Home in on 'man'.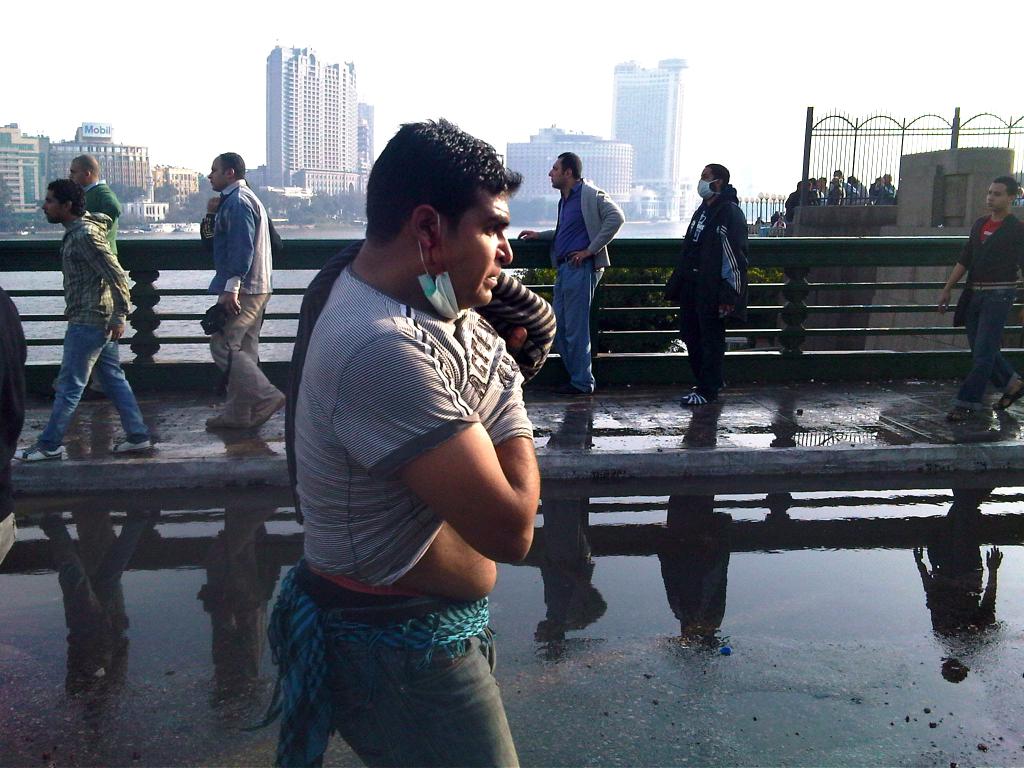
Homed in at bbox=[849, 177, 868, 203].
